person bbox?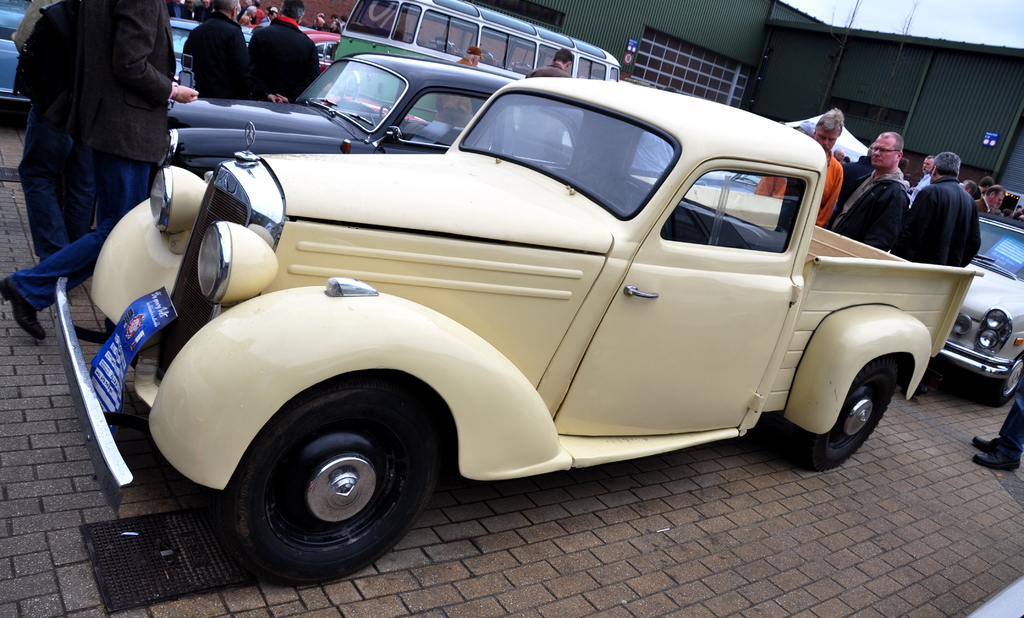
bbox=(979, 173, 993, 191)
